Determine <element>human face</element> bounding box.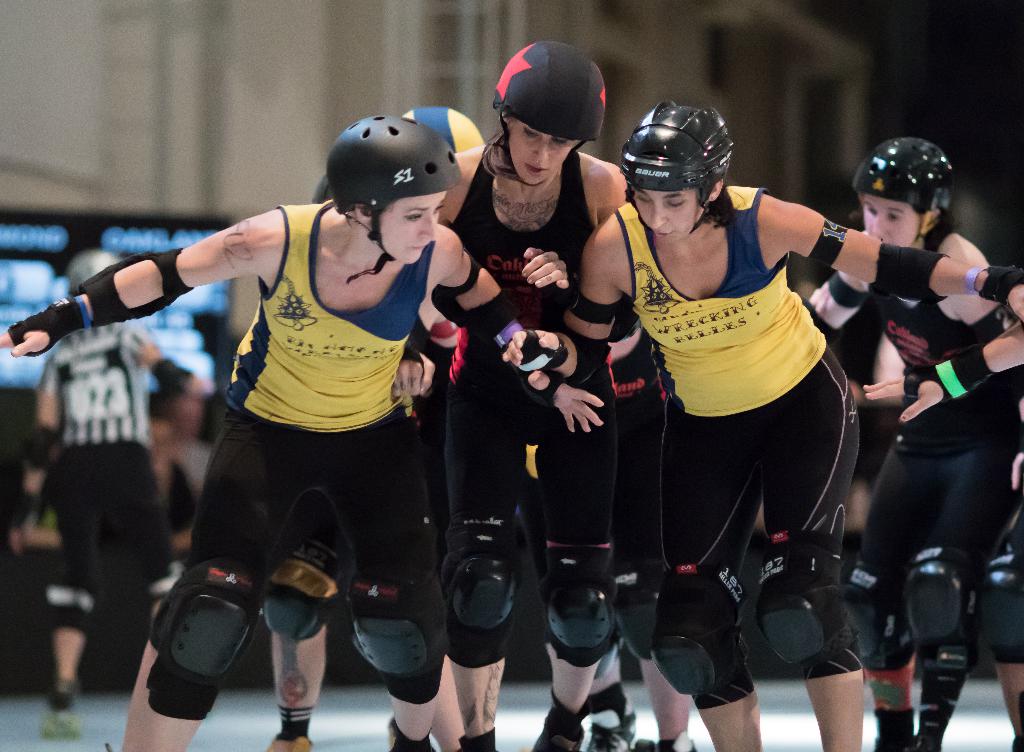
Determined: crop(636, 189, 696, 241).
